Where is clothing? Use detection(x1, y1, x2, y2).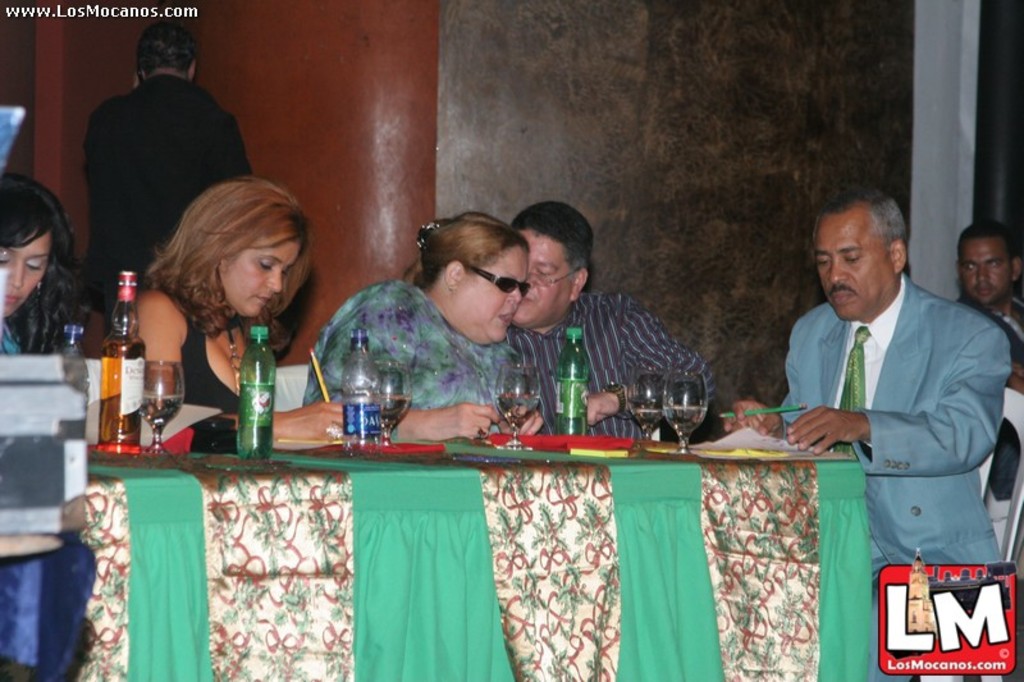
detection(173, 296, 241, 443).
